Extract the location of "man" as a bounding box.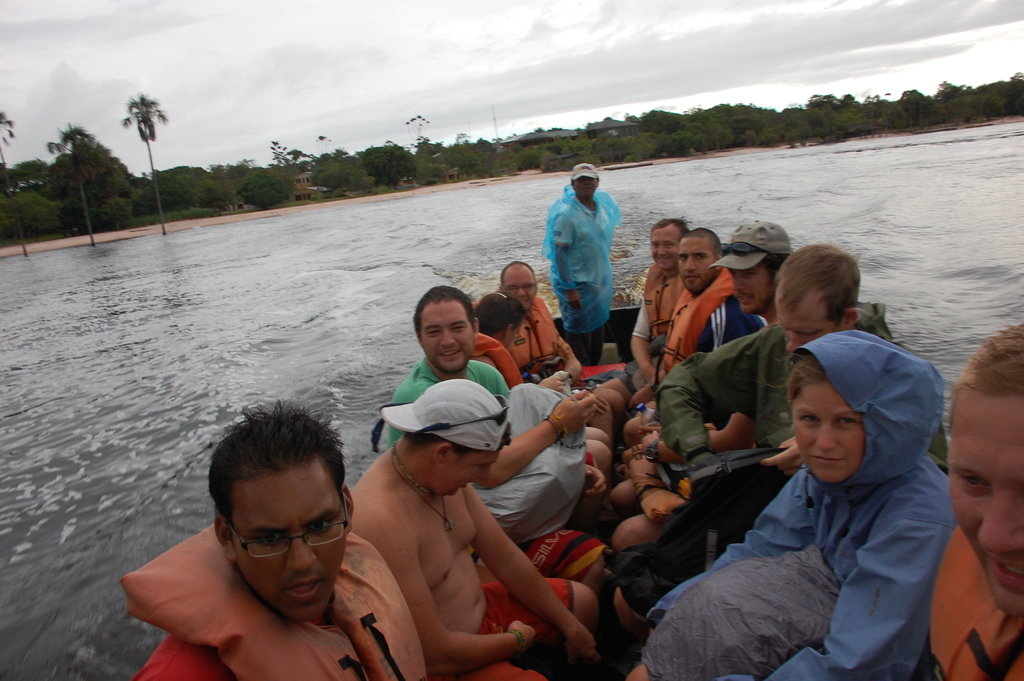
region(467, 255, 578, 379).
